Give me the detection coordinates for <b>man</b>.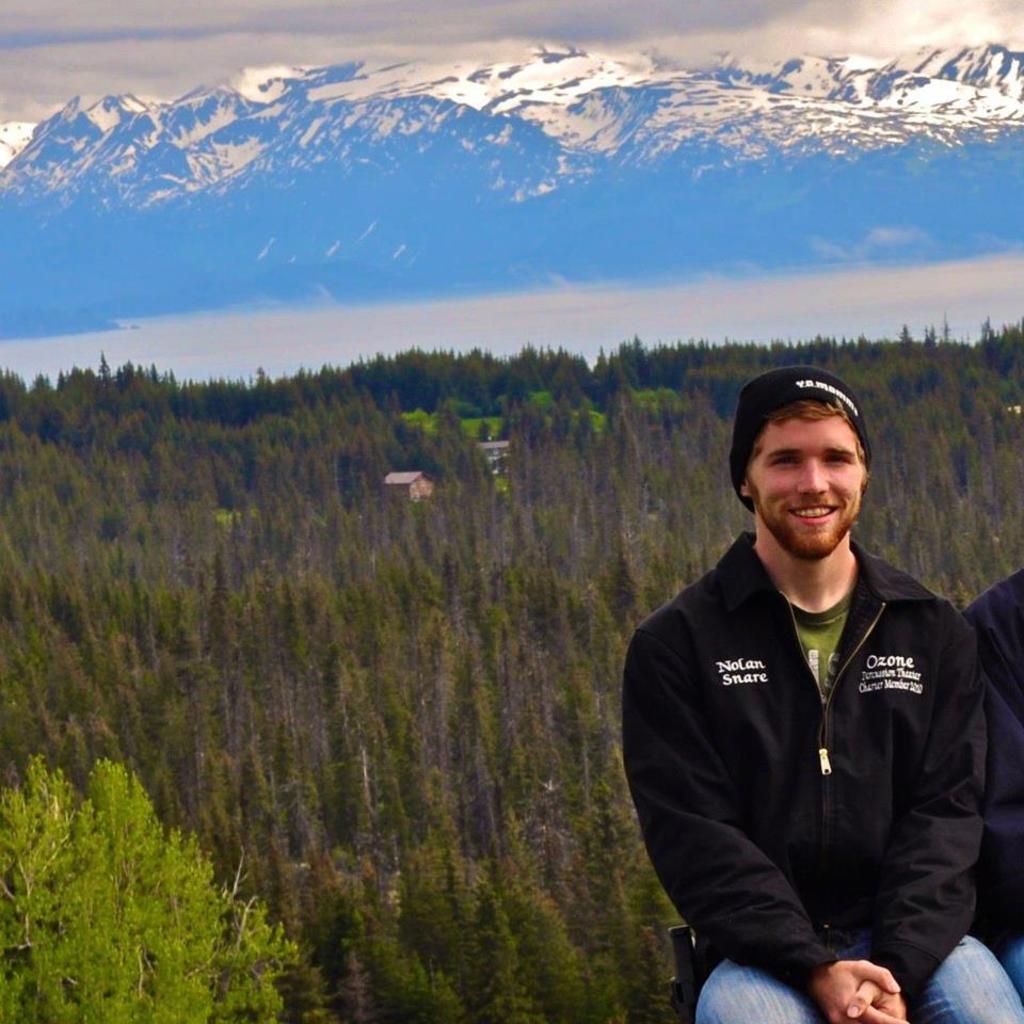
<bbox>964, 579, 1023, 978</bbox>.
